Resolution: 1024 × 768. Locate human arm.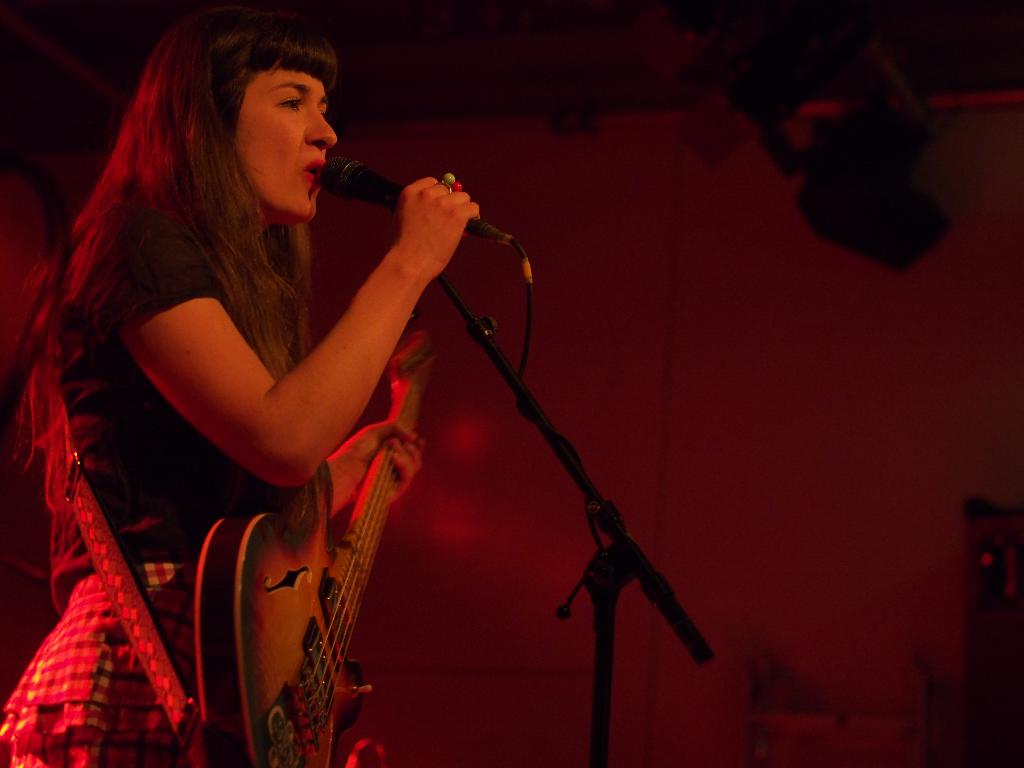
detection(325, 410, 423, 522).
